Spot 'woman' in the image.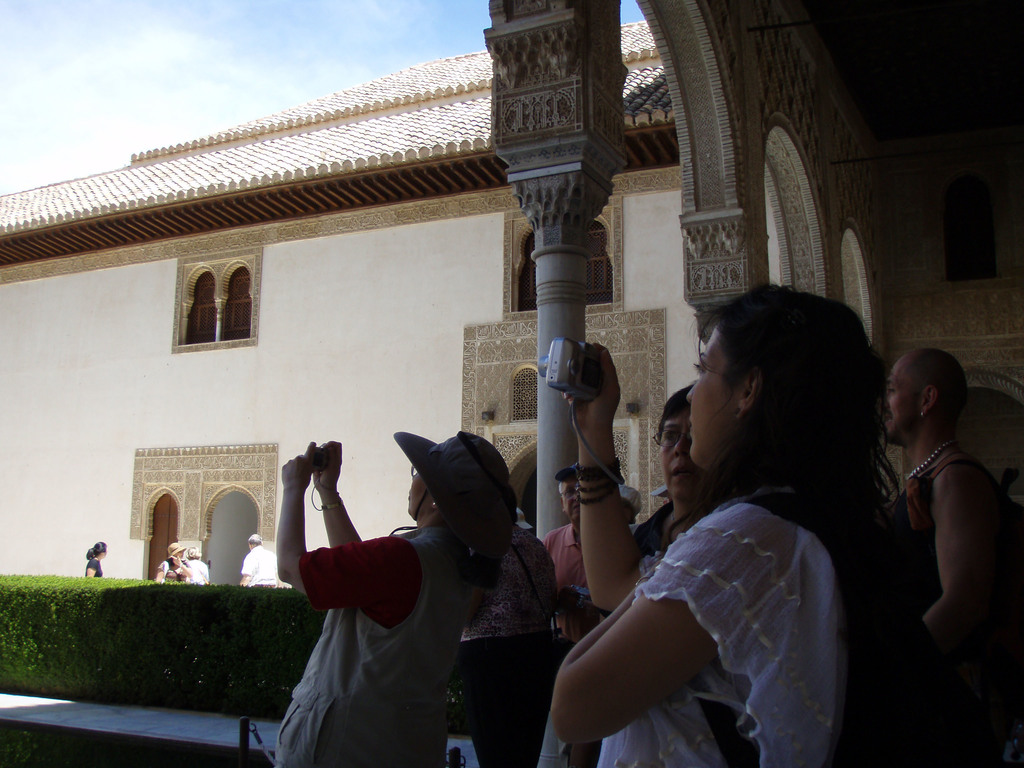
'woman' found at <box>578,382,720,554</box>.
